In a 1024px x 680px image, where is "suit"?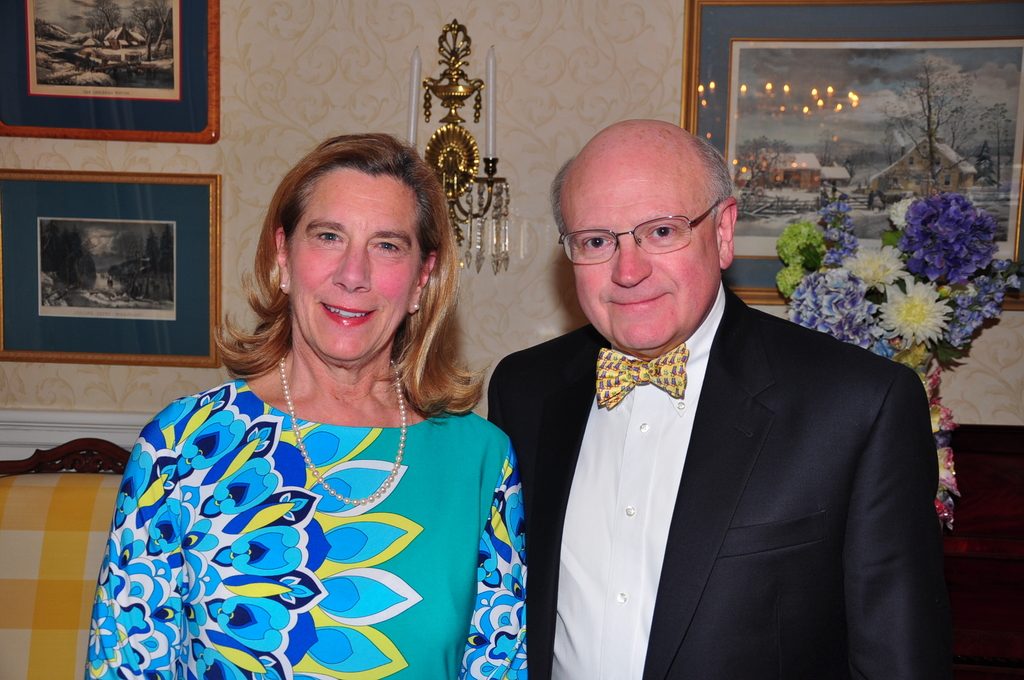
{"x1": 485, "y1": 198, "x2": 953, "y2": 676}.
